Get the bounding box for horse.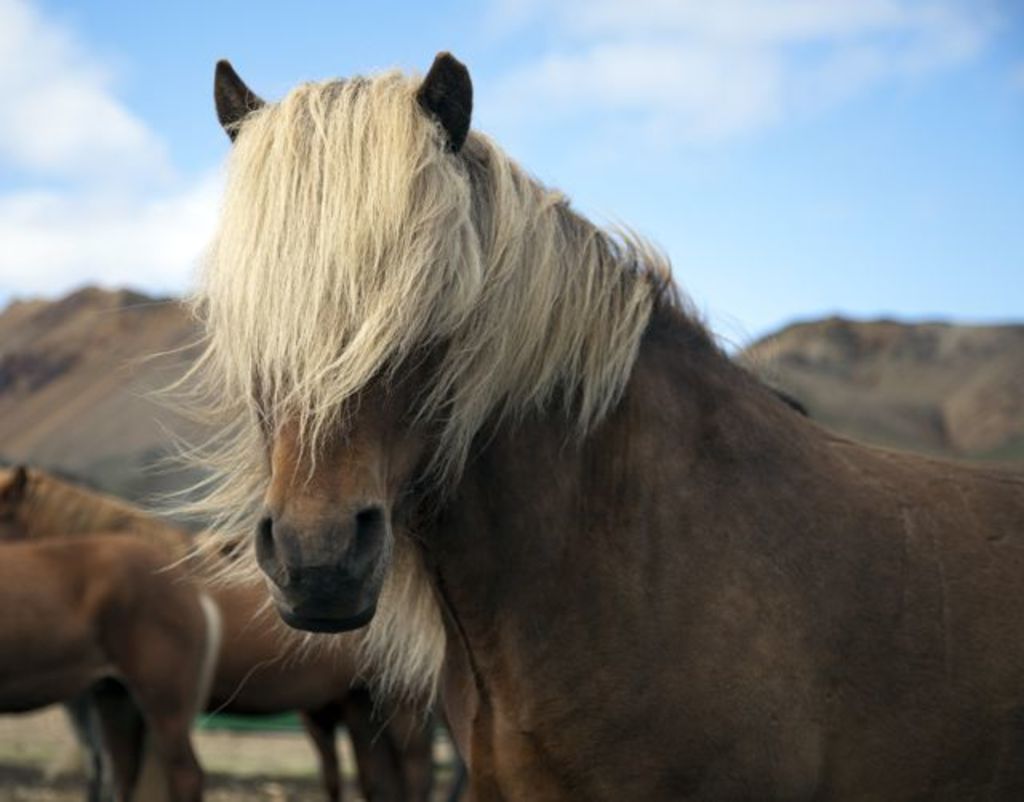
left=109, top=53, right=1022, bottom=800.
